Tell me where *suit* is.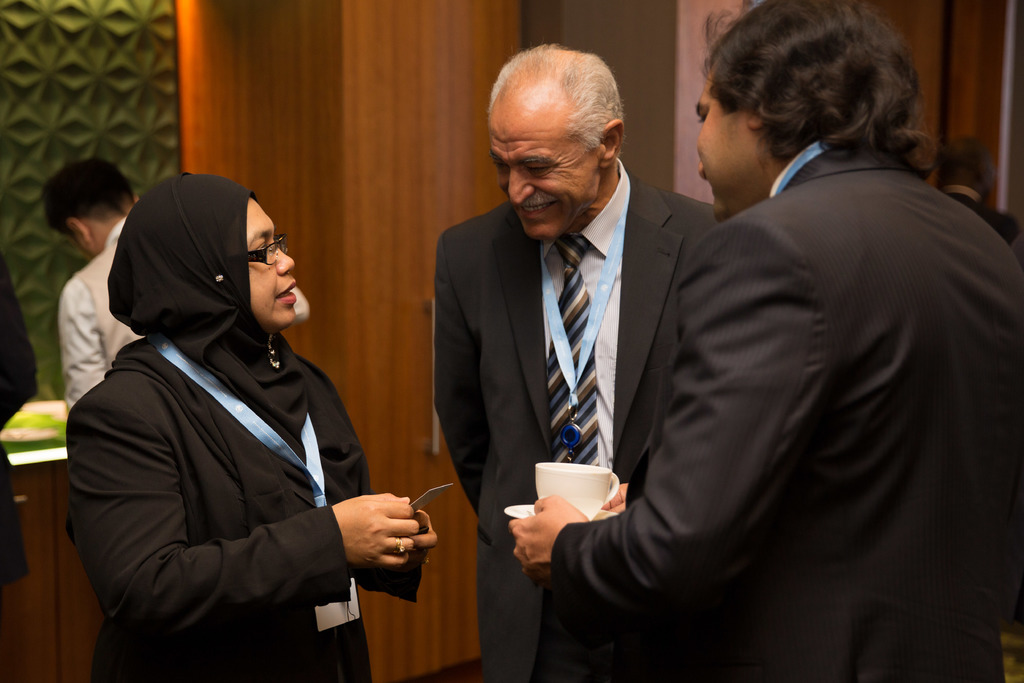
*suit* is at locate(64, 344, 424, 682).
